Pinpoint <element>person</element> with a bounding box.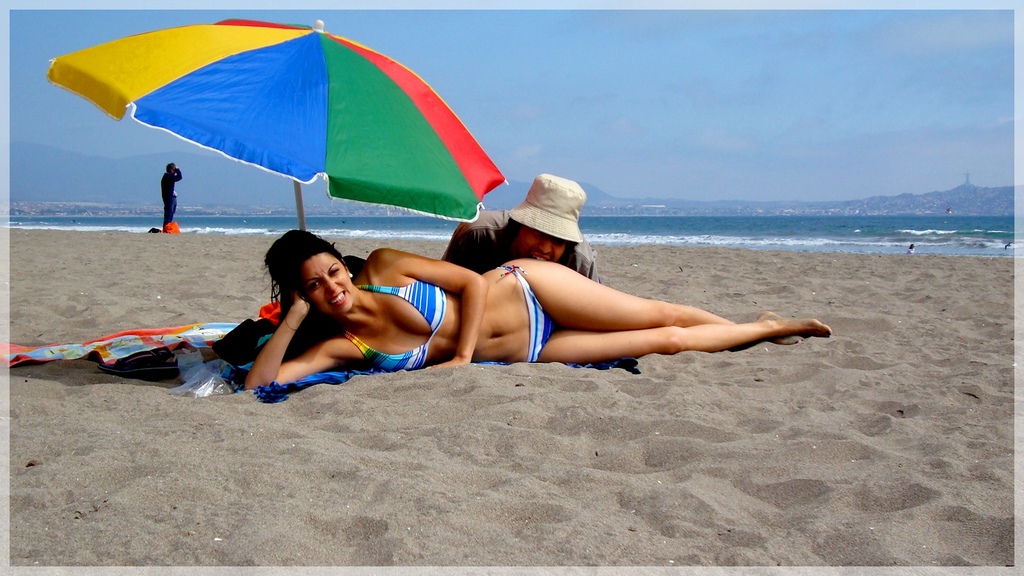
443:175:594:284.
